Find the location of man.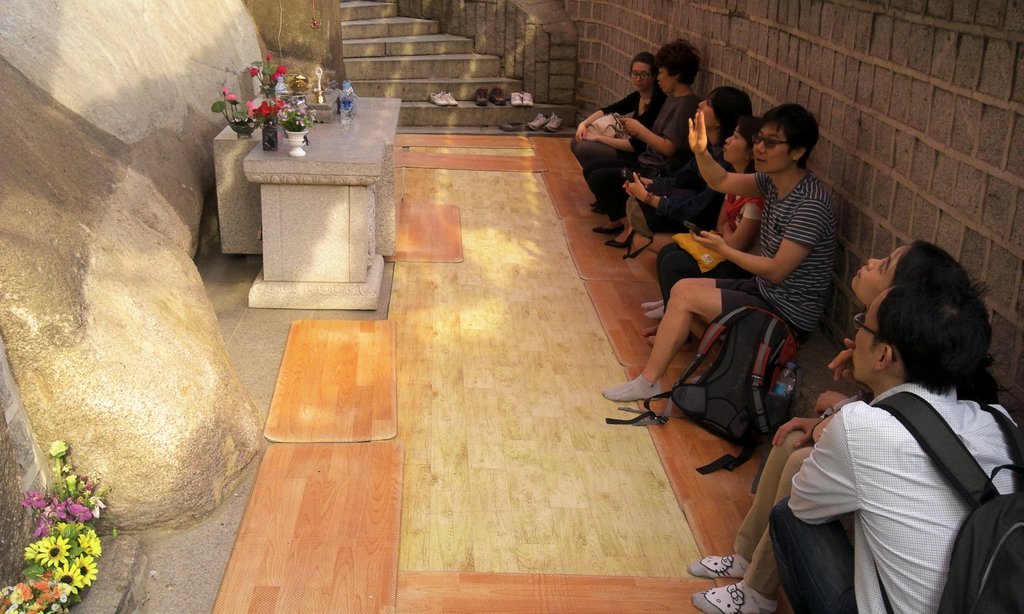
Location: (x1=575, y1=37, x2=700, y2=231).
